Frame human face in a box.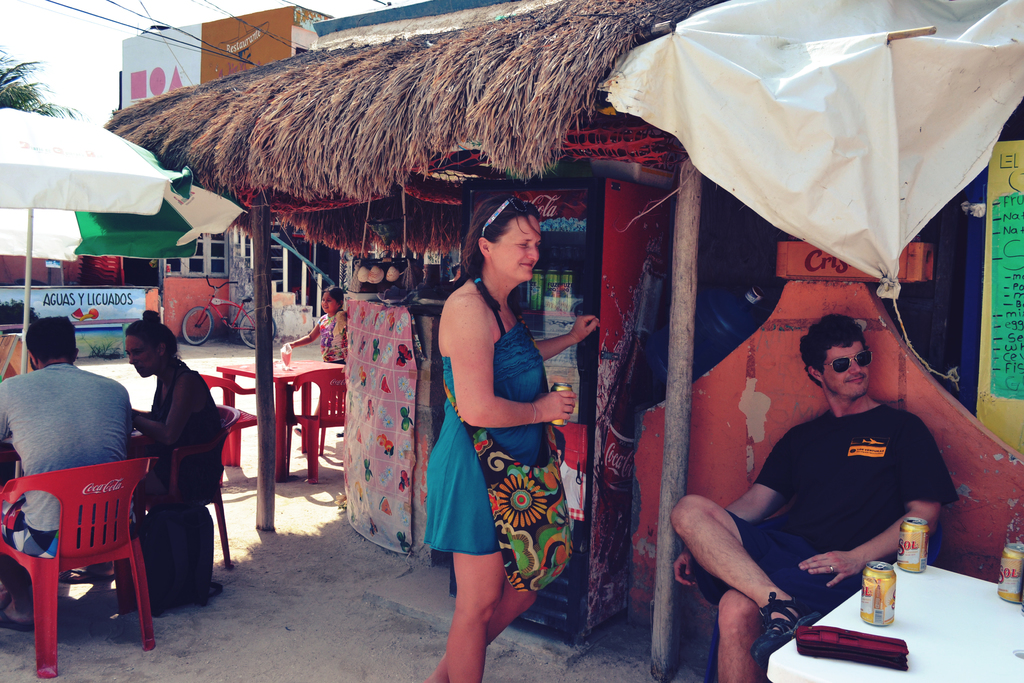
125 334 156 377.
